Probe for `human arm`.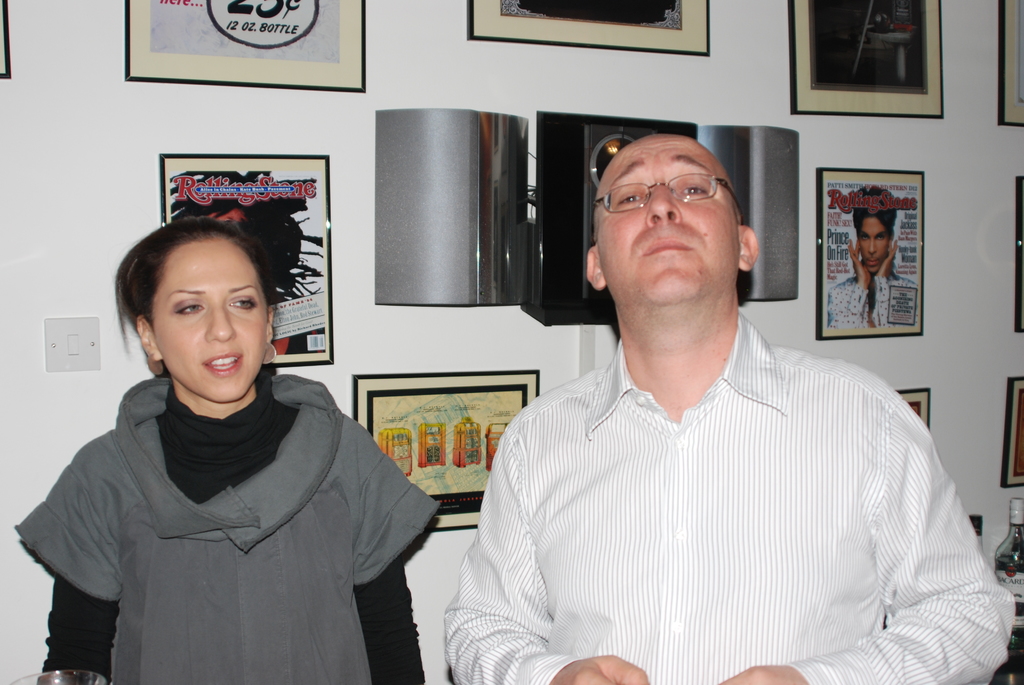
Probe result: BBox(352, 428, 432, 684).
